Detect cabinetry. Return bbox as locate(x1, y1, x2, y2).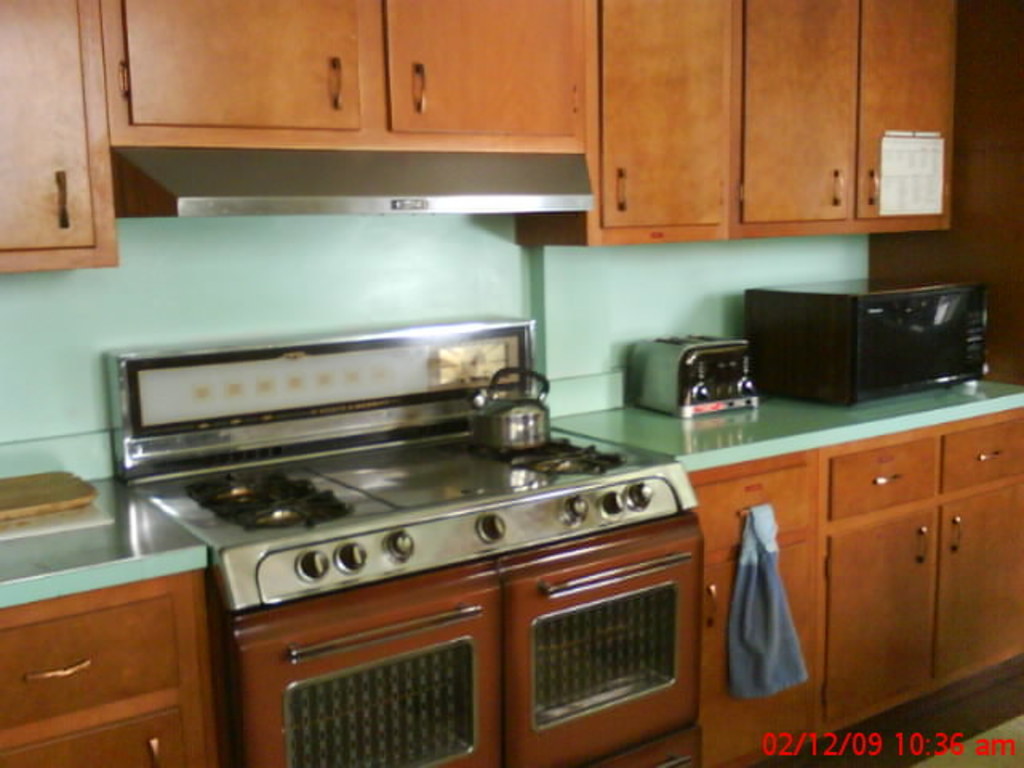
locate(0, 0, 963, 282).
